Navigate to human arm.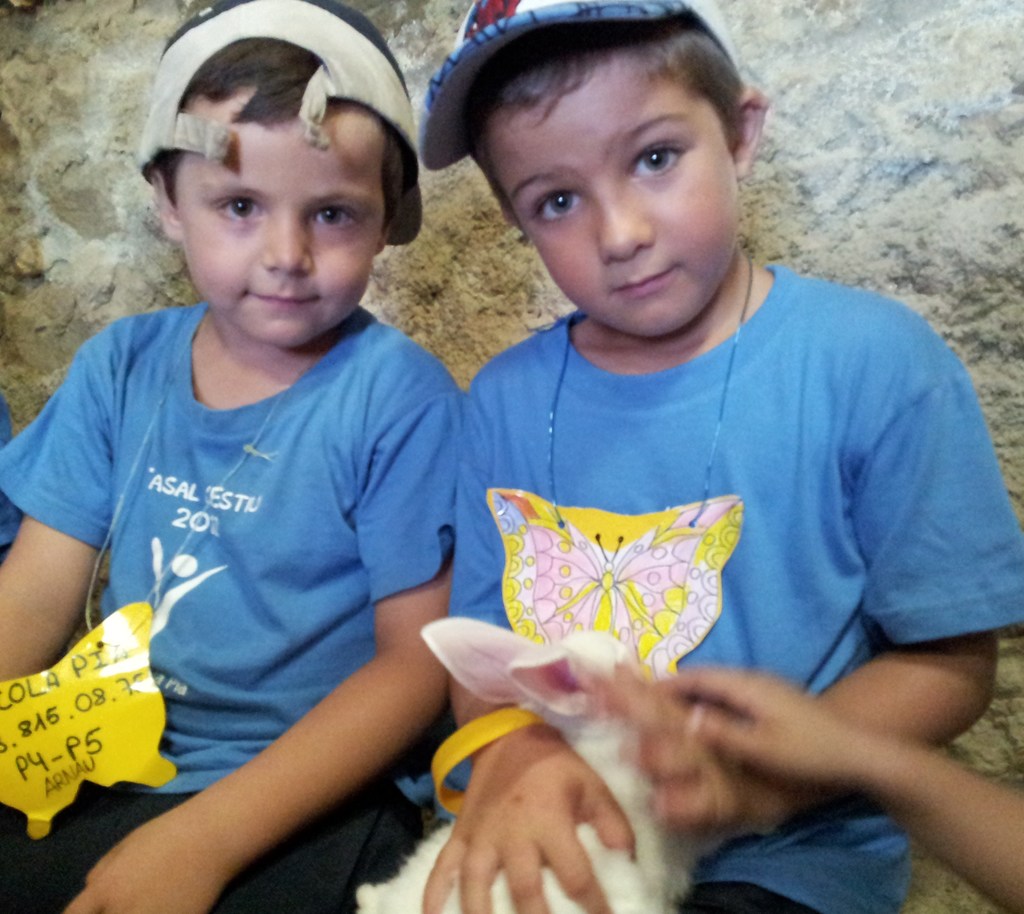
Navigation target: 561 294 1016 863.
